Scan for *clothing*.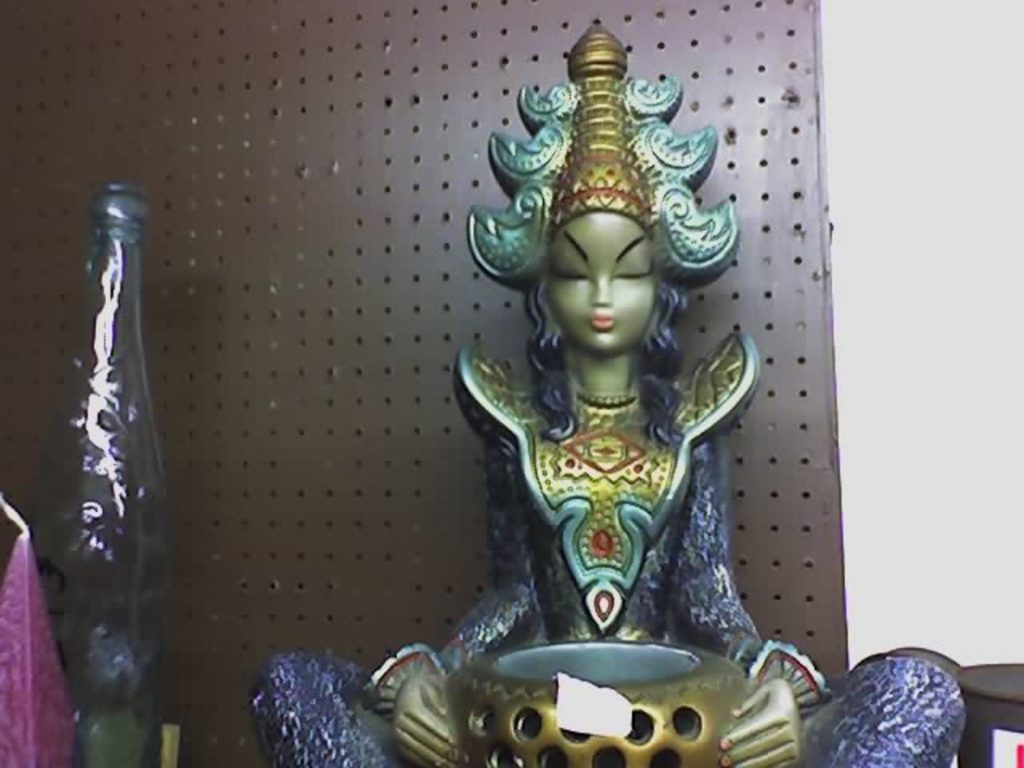
Scan result: 258:347:960:766.
